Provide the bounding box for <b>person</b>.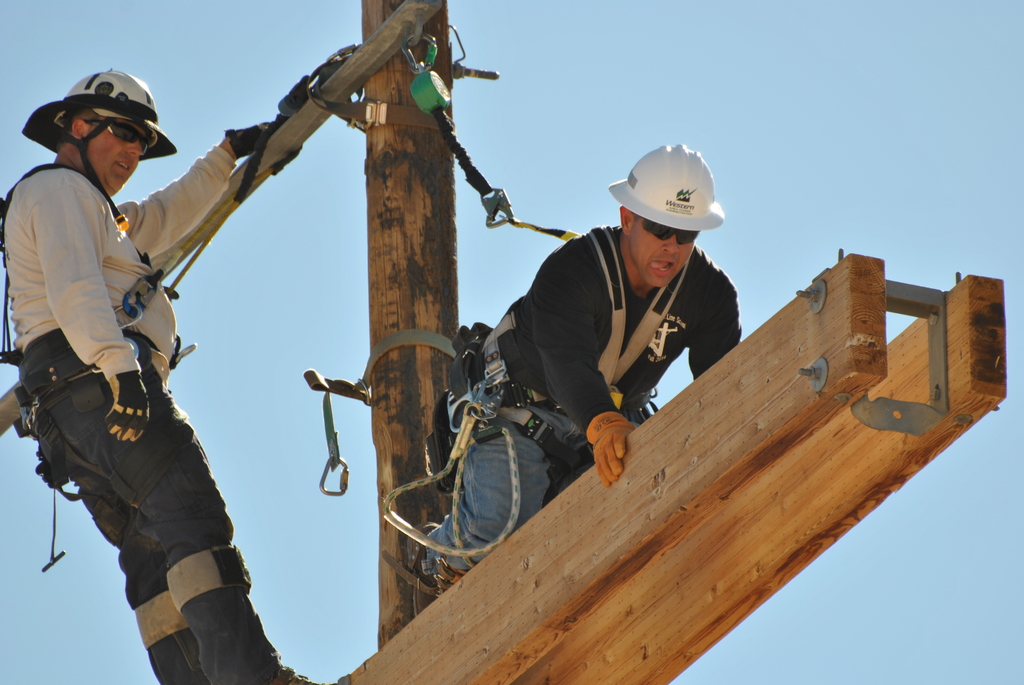
x1=404 y1=136 x2=742 y2=608.
